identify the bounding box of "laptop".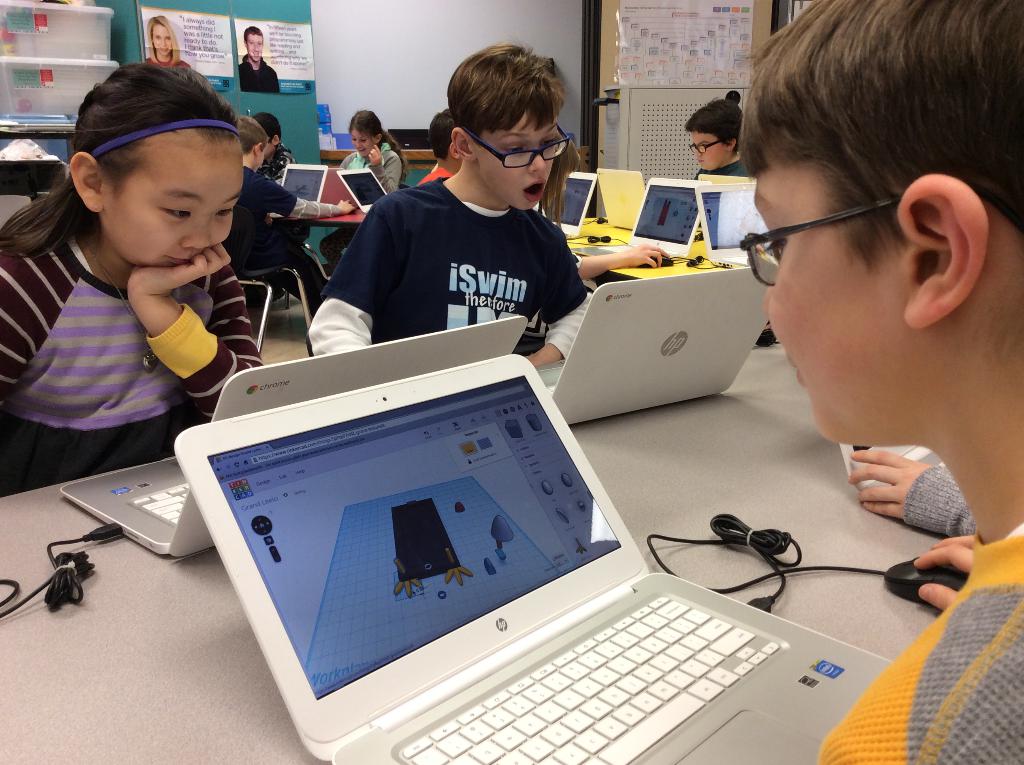
(left=337, top=169, right=388, bottom=210).
